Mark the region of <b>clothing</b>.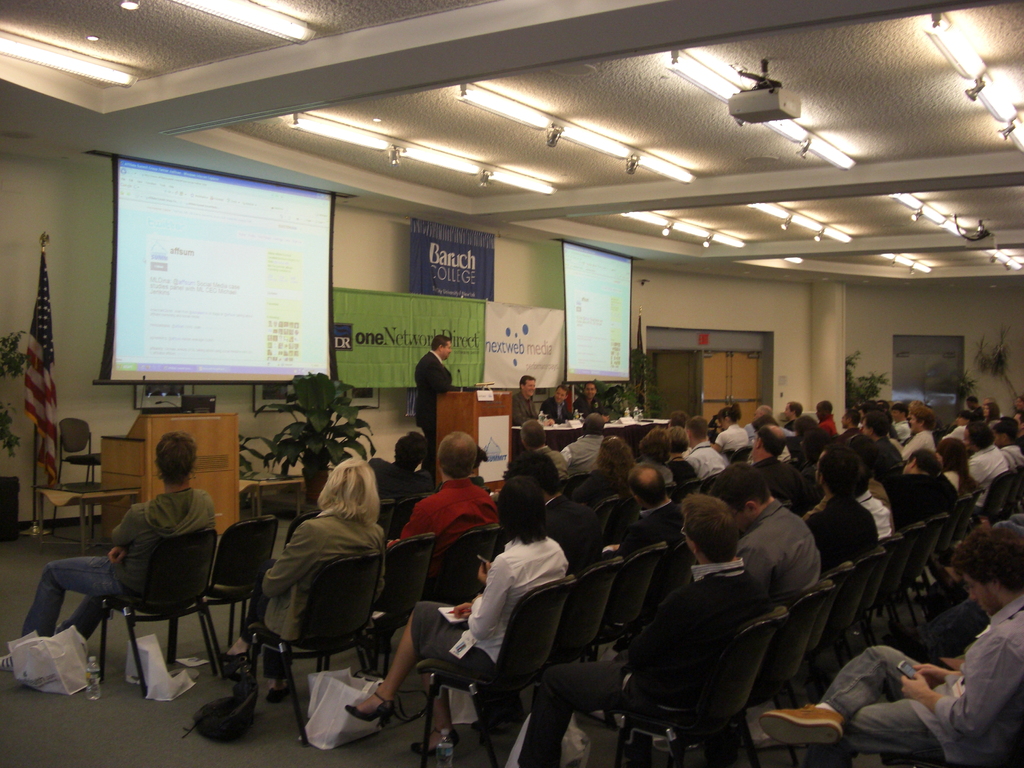
Region: bbox(412, 349, 452, 466).
